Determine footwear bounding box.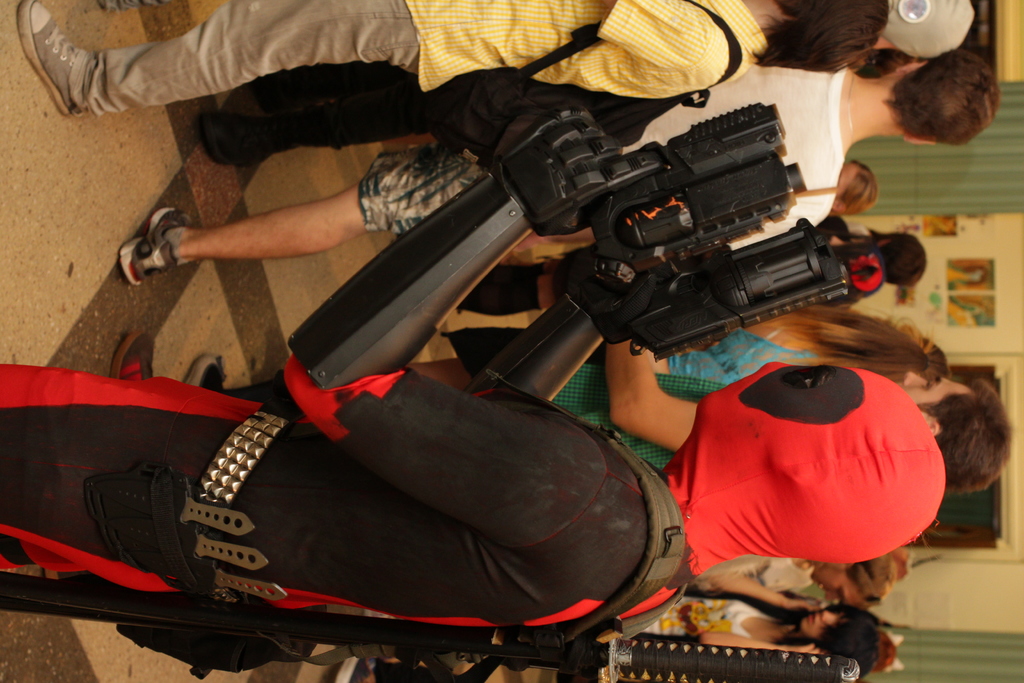
Determined: pyautogui.locateOnScreen(120, 208, 193, 286).
